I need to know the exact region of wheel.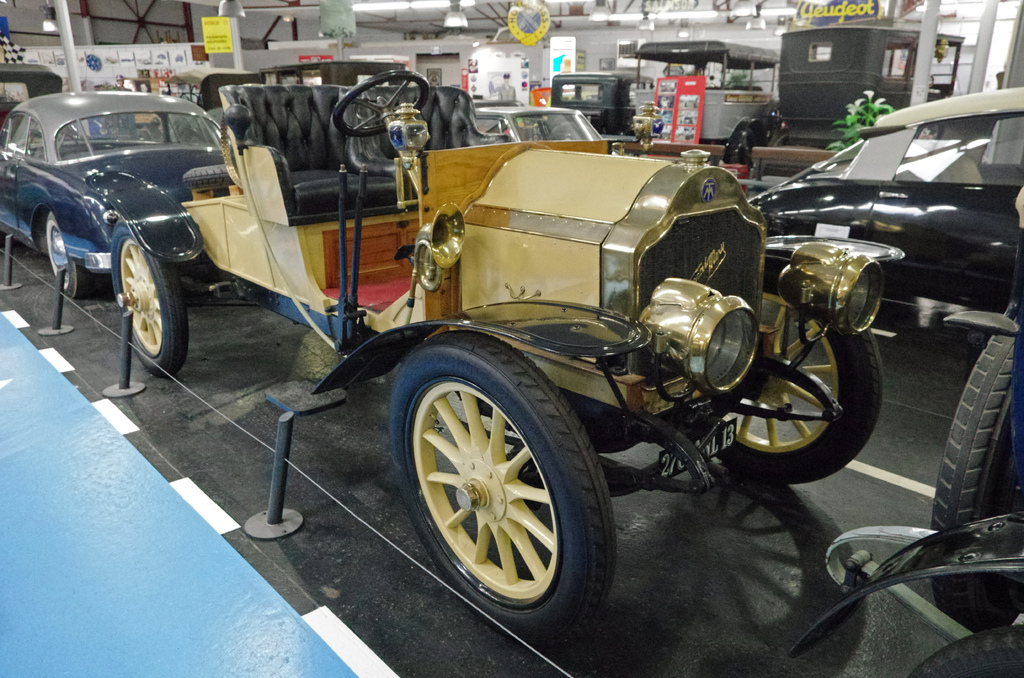
Region: [left=703, top=251, right=888, bottom=485].
